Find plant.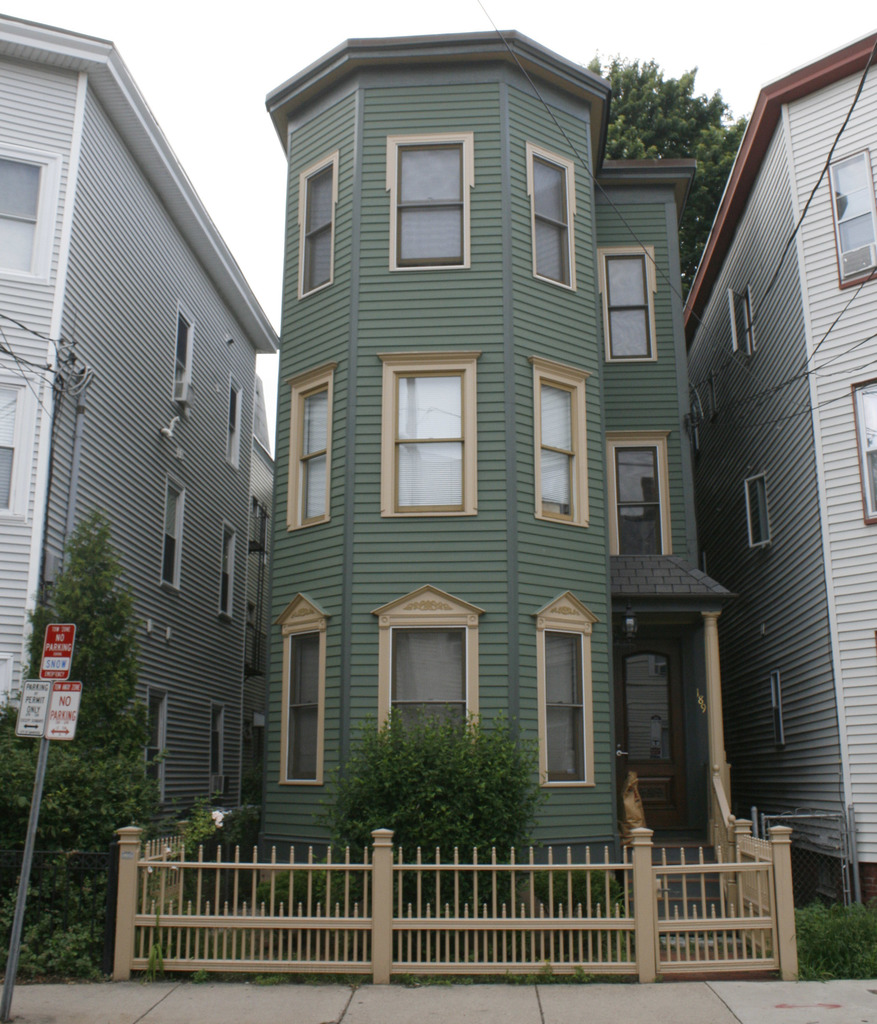
box=[774, 907, 876, 986].
